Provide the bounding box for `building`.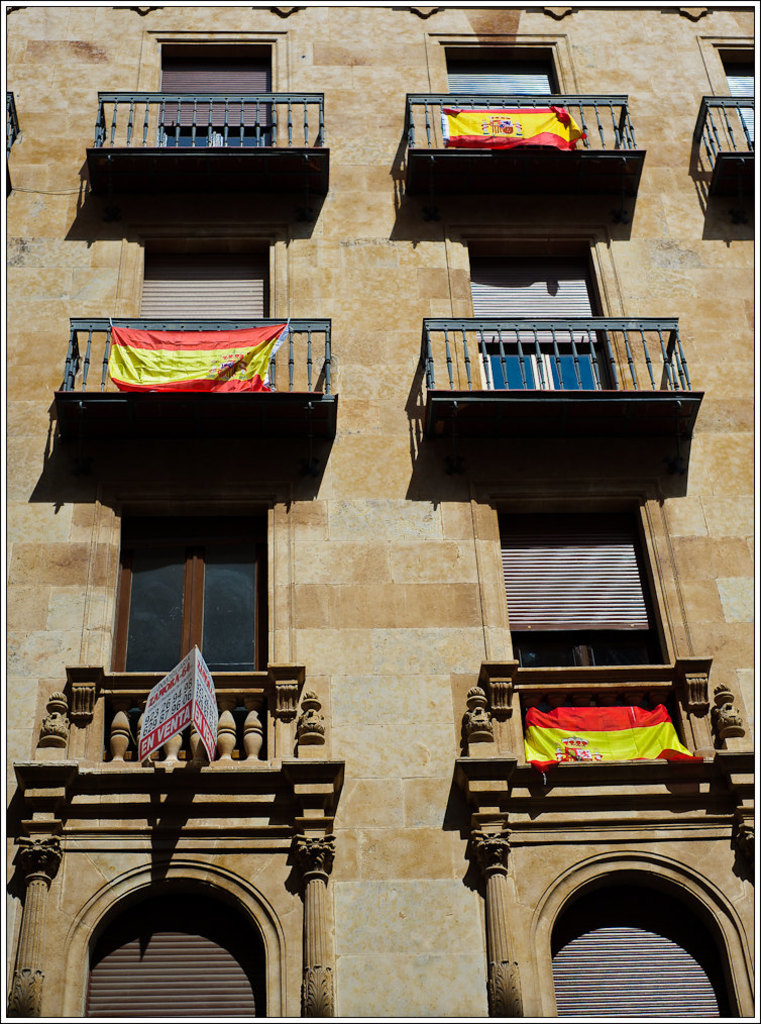
(left=5, top=1, right=759, bottom=1016).
